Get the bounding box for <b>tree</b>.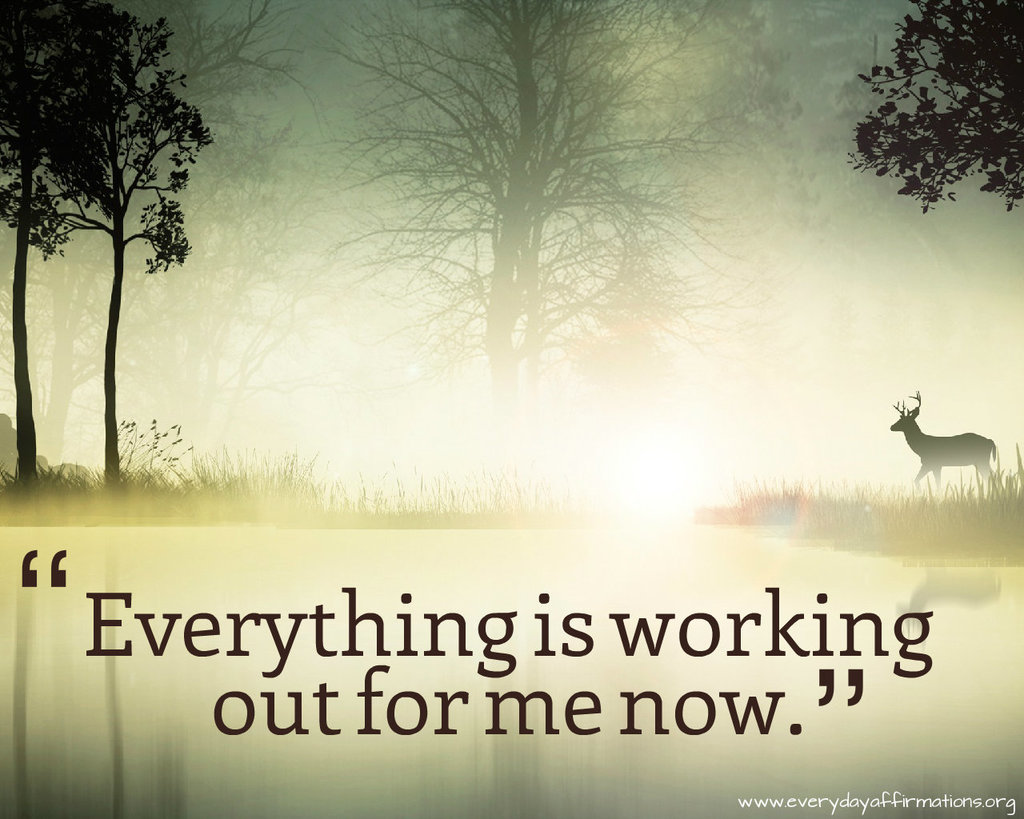
45 0 219 489.
